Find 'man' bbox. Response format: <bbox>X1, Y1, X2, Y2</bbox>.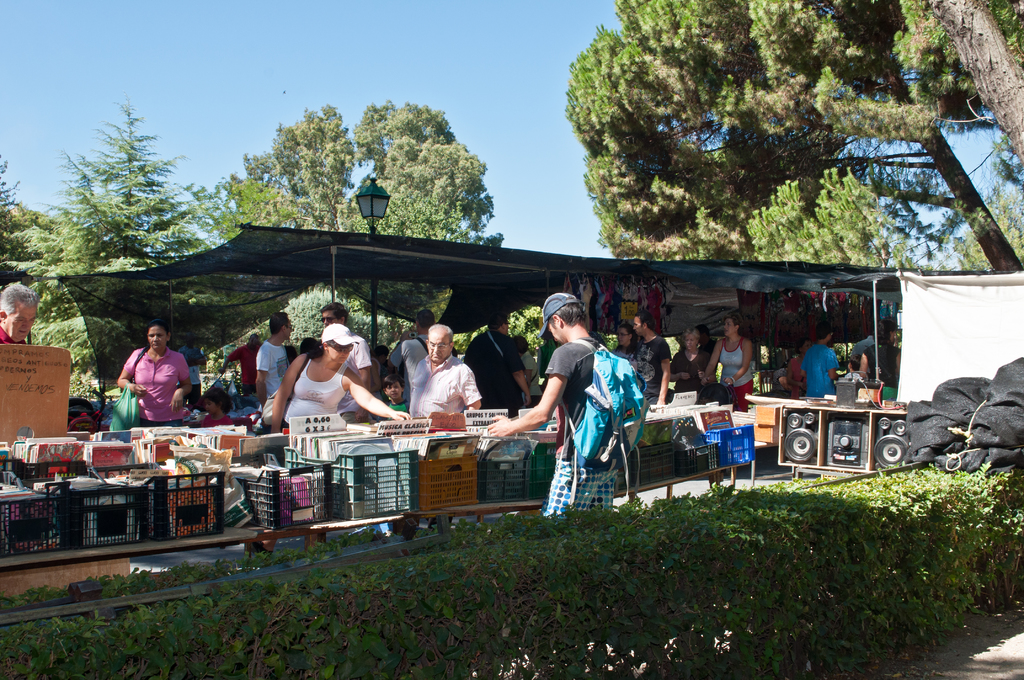
<bbox>255, 305, 294, 407</bbox>.
